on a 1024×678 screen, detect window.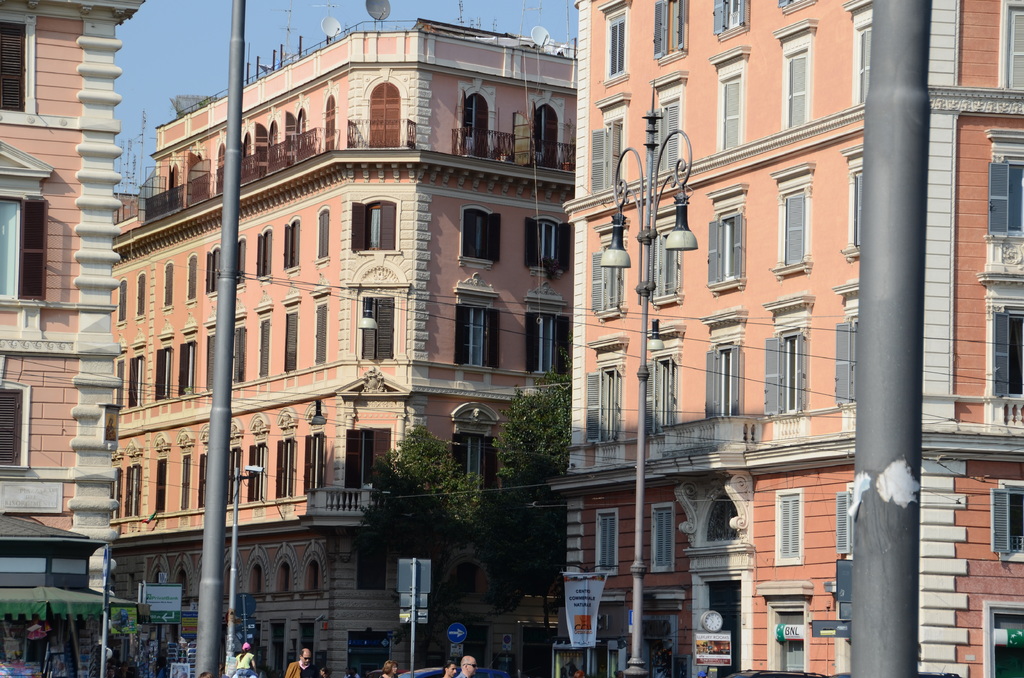
[760, 485, 820, 582].
